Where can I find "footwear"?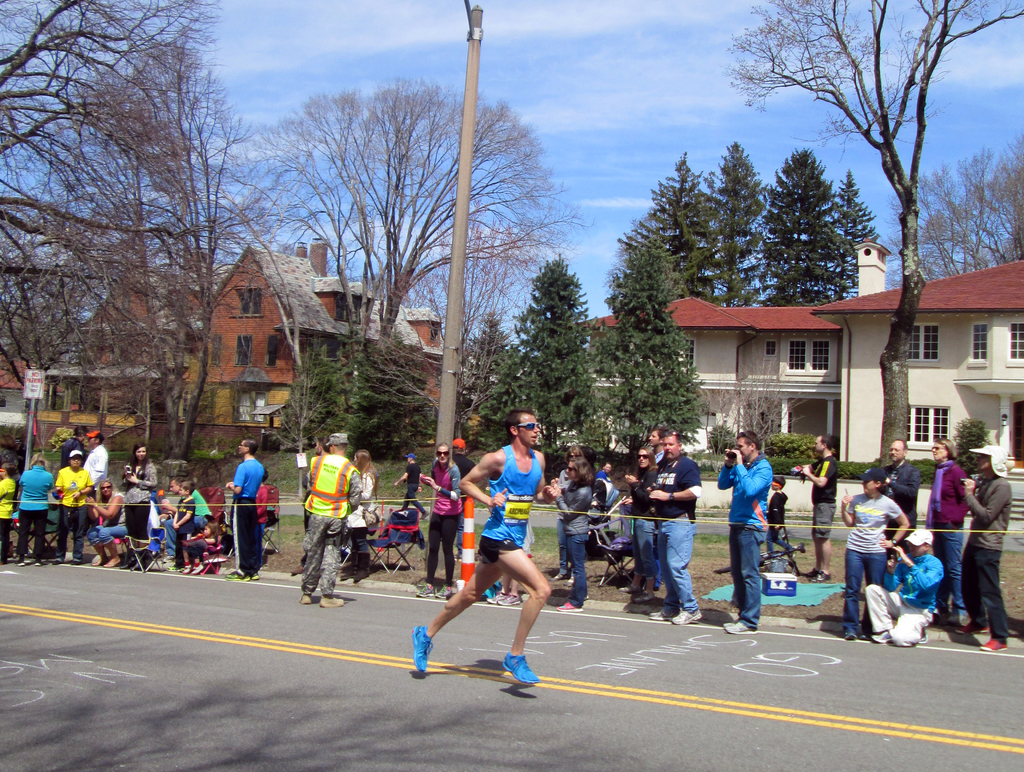
You can find it at select_region(843, 630, 859, 641).
